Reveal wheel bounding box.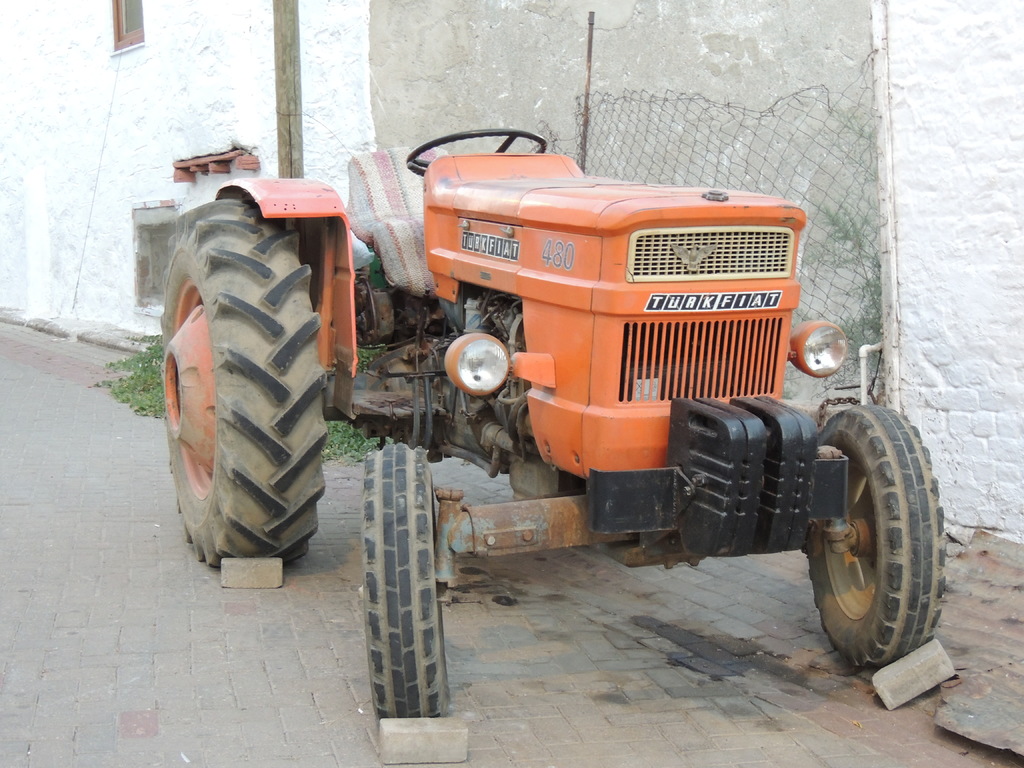
Revealed: rect(157, 200, 332, 568).
